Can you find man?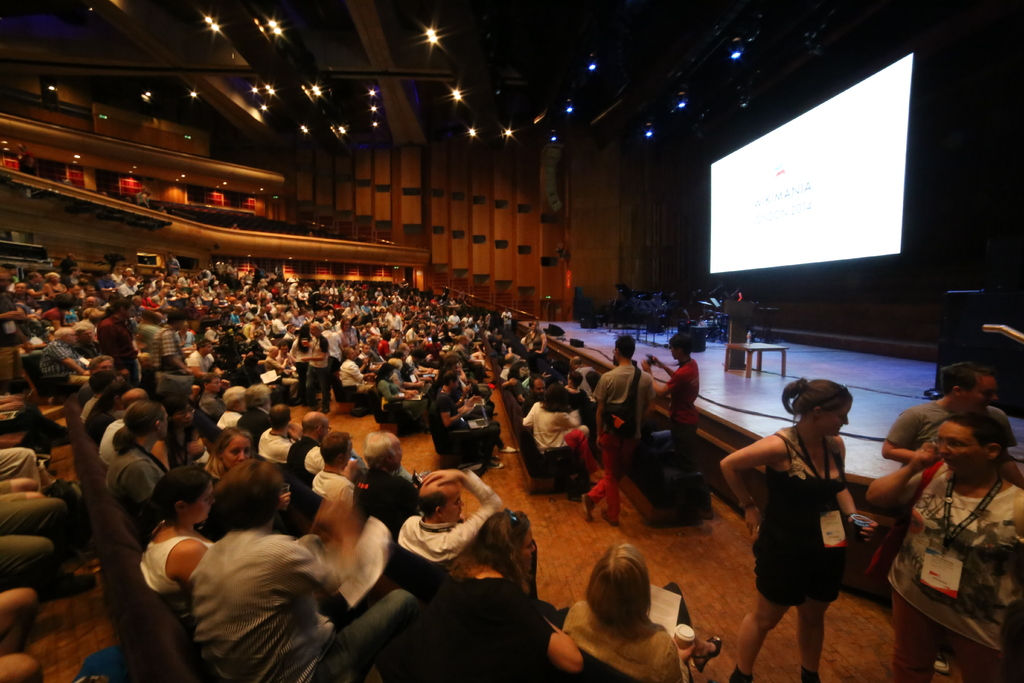
Yes, bounding box: bbox=(395, 470, 502, 568).
